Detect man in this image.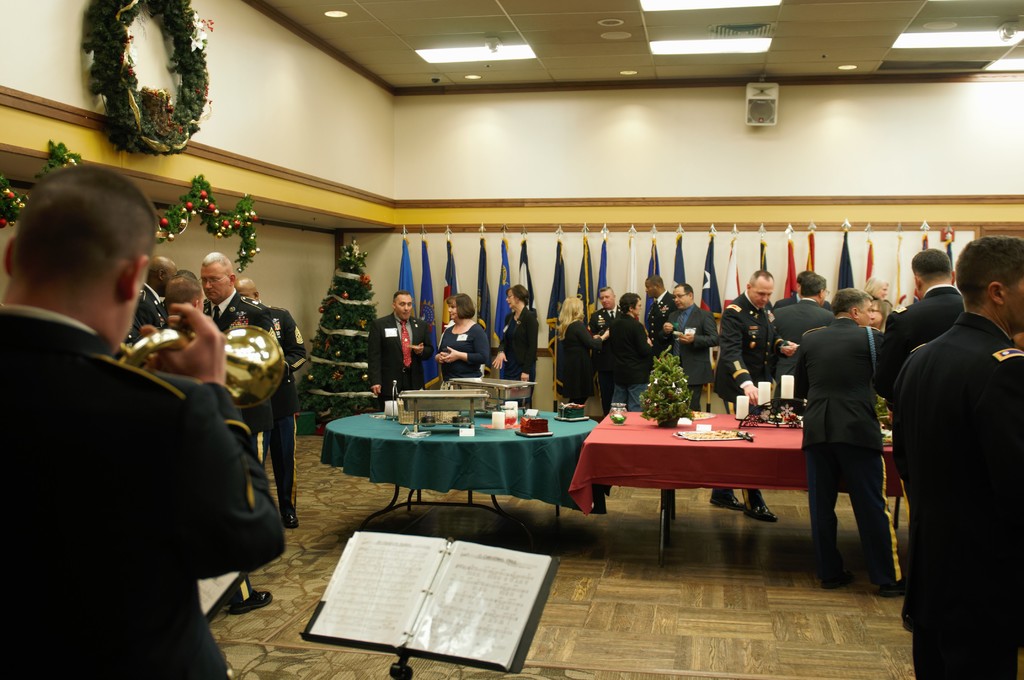
Detection: [371,290,424,407].
